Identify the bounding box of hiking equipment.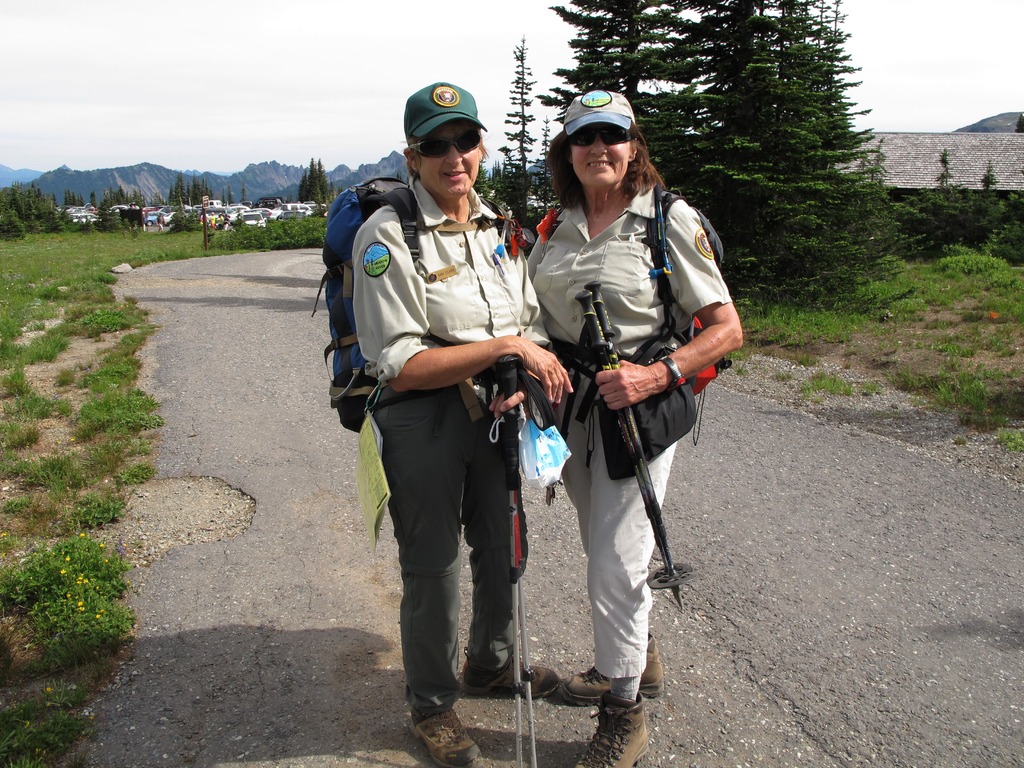
bbox=(511, 353, 560, 767).
